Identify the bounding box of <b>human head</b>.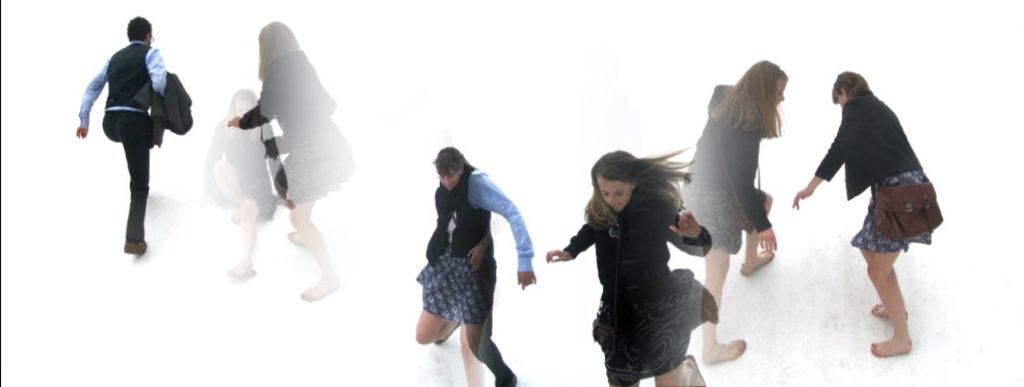
[588, 154, 661, 213].
